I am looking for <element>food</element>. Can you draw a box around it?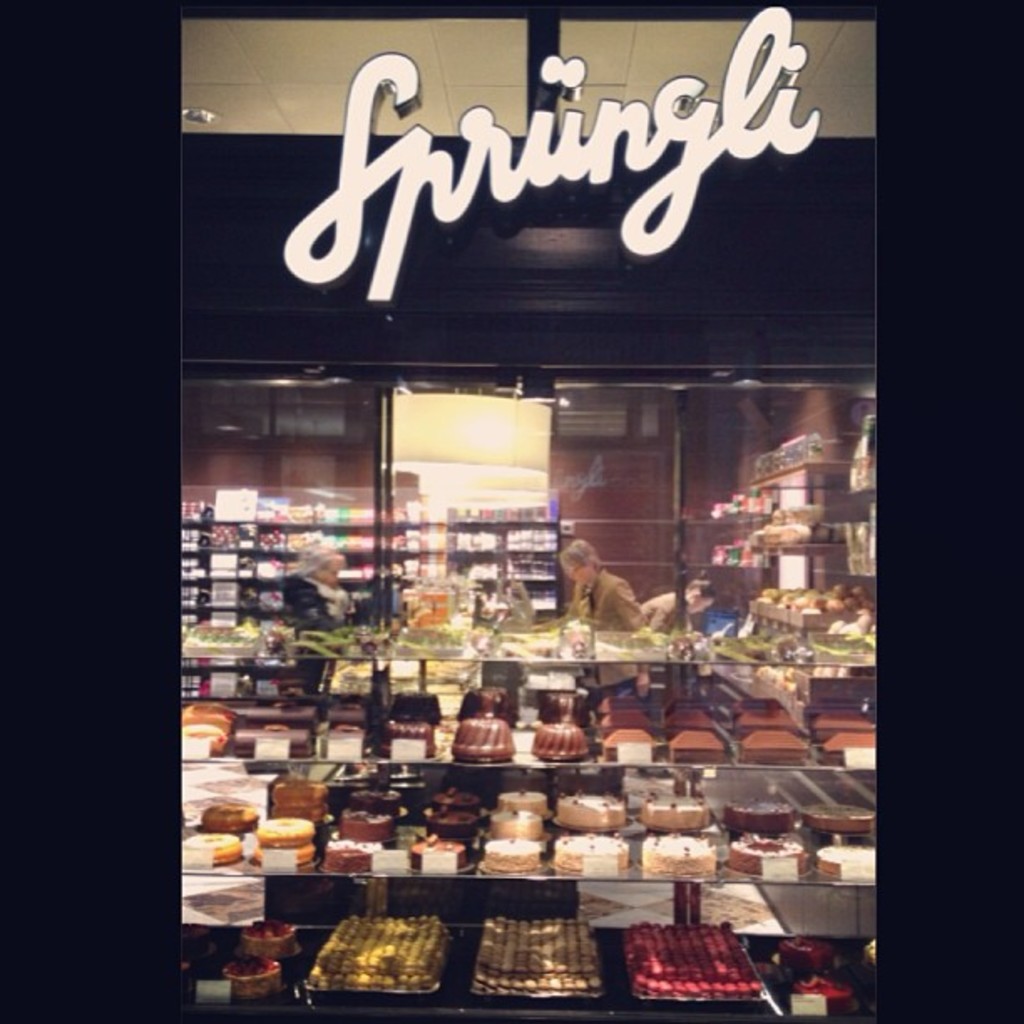
Sure, the bounding box is (597, 708, 651, 740).
